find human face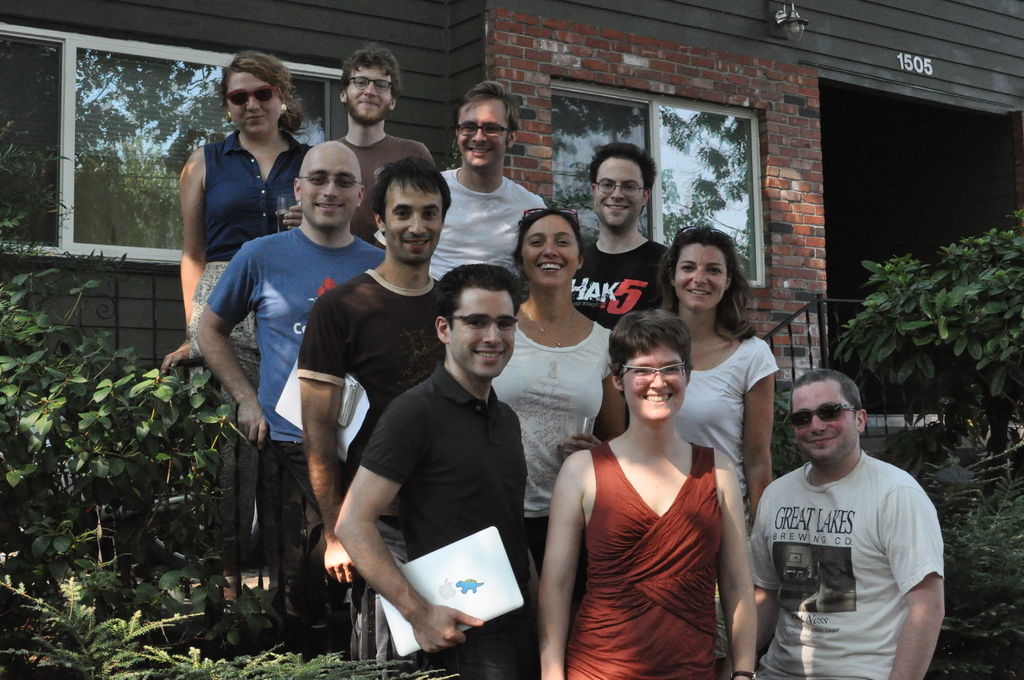
detection(300, 150, 364, 234)
